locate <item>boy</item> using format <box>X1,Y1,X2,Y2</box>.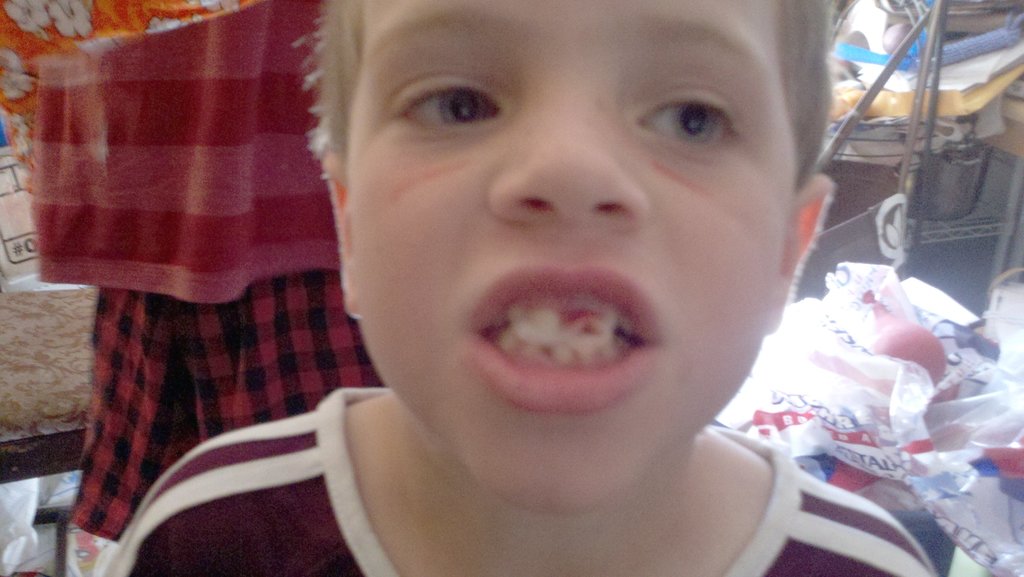
<box>96,3,943,576</box>.
